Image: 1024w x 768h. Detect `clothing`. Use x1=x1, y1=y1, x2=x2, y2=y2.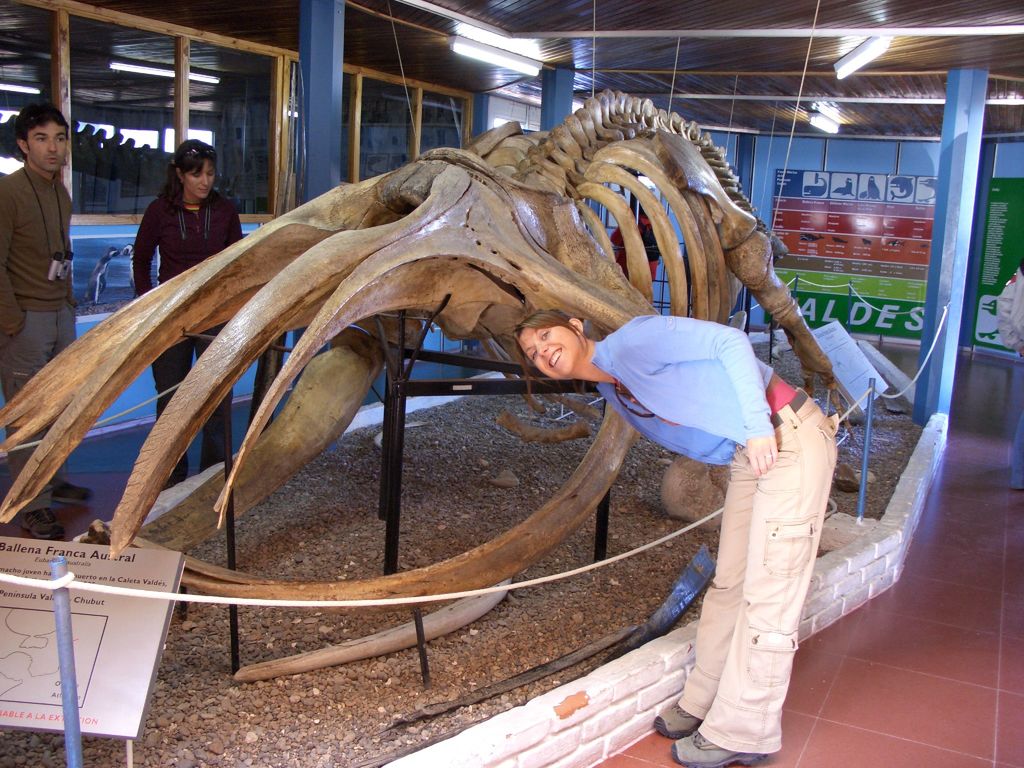
x1=0, y1=158, x2=76, y2=403.
